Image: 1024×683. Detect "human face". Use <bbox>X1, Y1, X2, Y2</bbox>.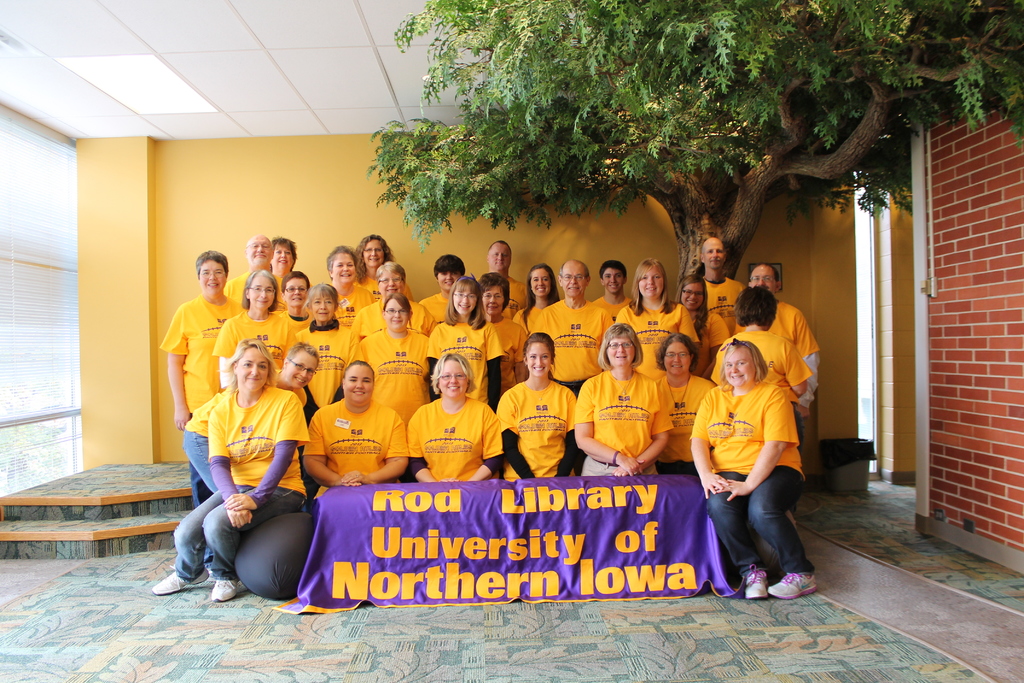
<bbox>723, 345, 756, 388</bbox>.
